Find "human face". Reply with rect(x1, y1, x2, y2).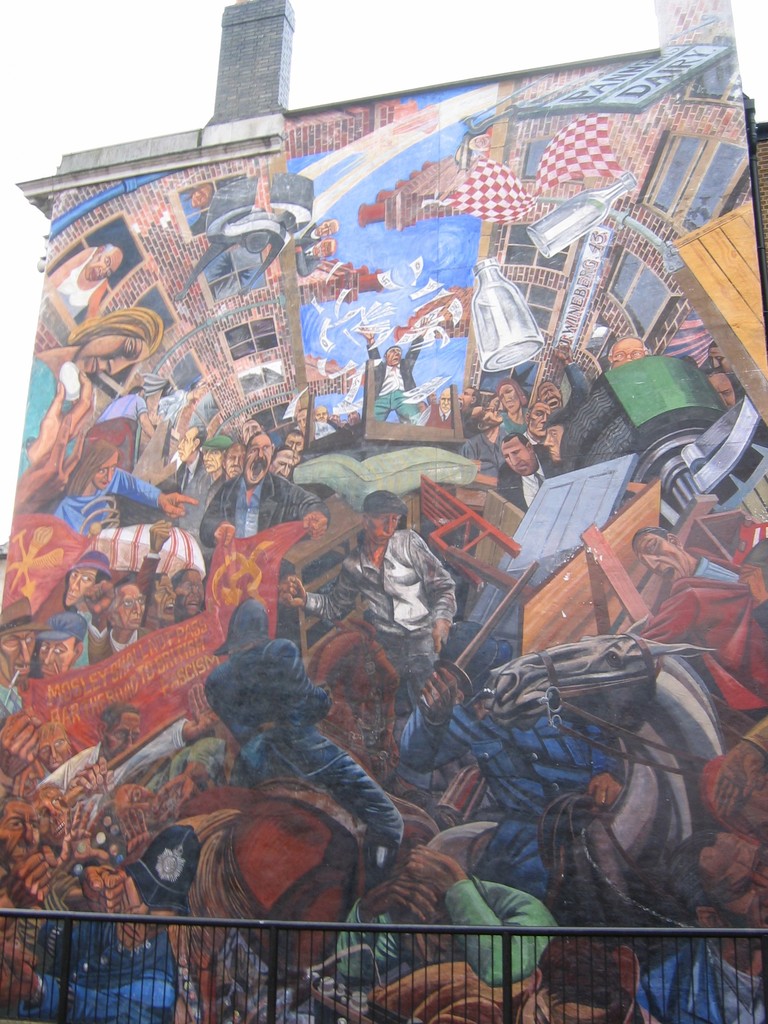
rect(706, 373, 737, 406).
